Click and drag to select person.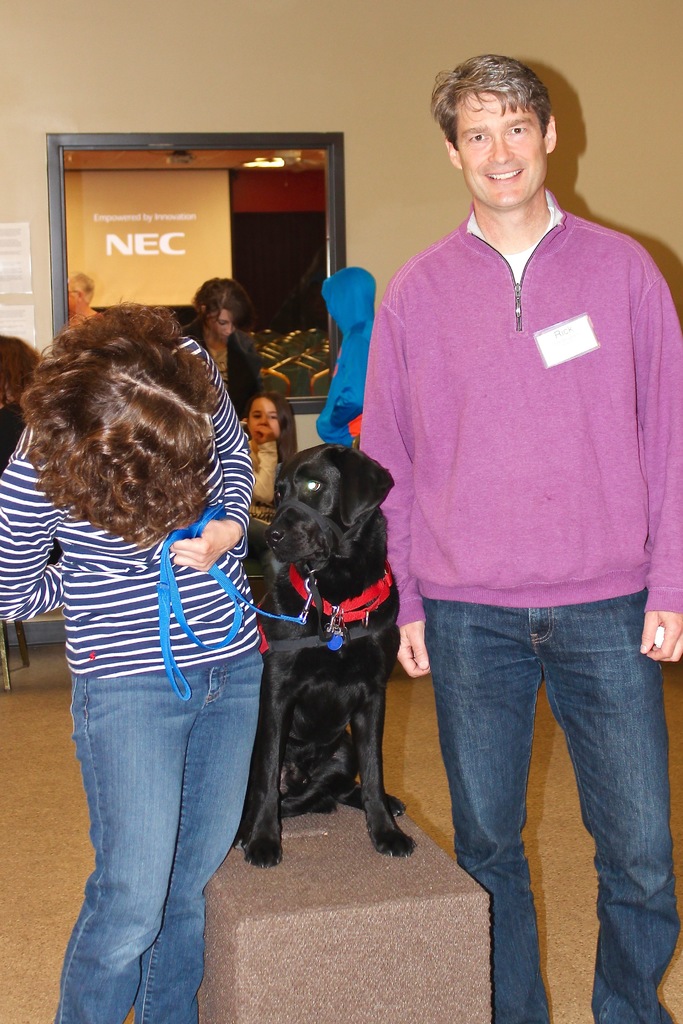
Selection: pyautogui.locateOnScreen(359, 51, 682, 1023).
